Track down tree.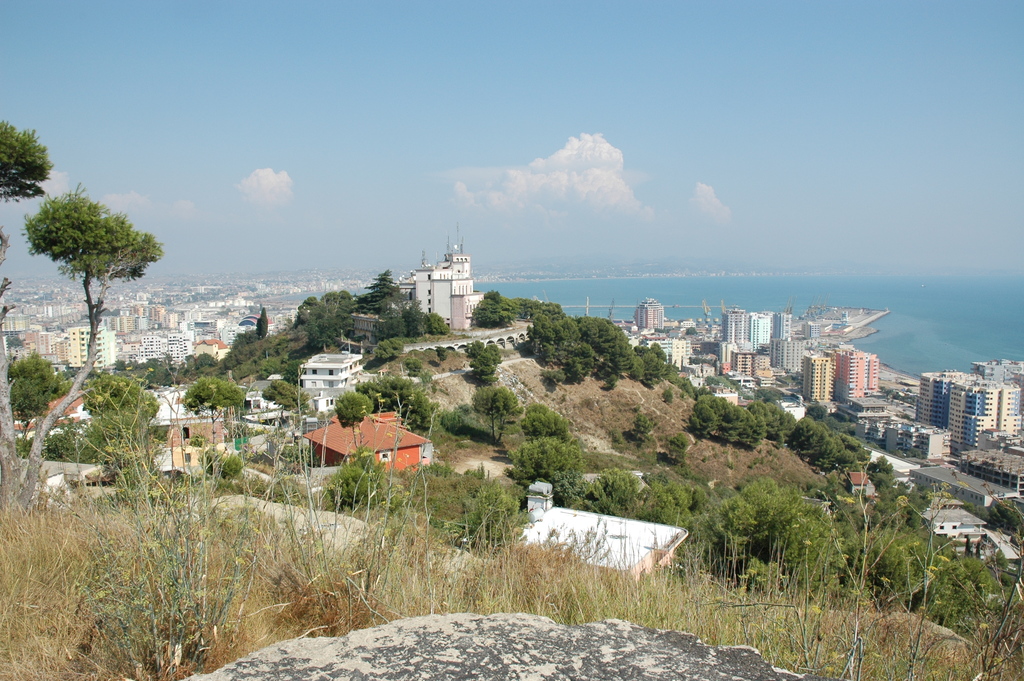
Tracked to rect(0, 116, 53, 204).
